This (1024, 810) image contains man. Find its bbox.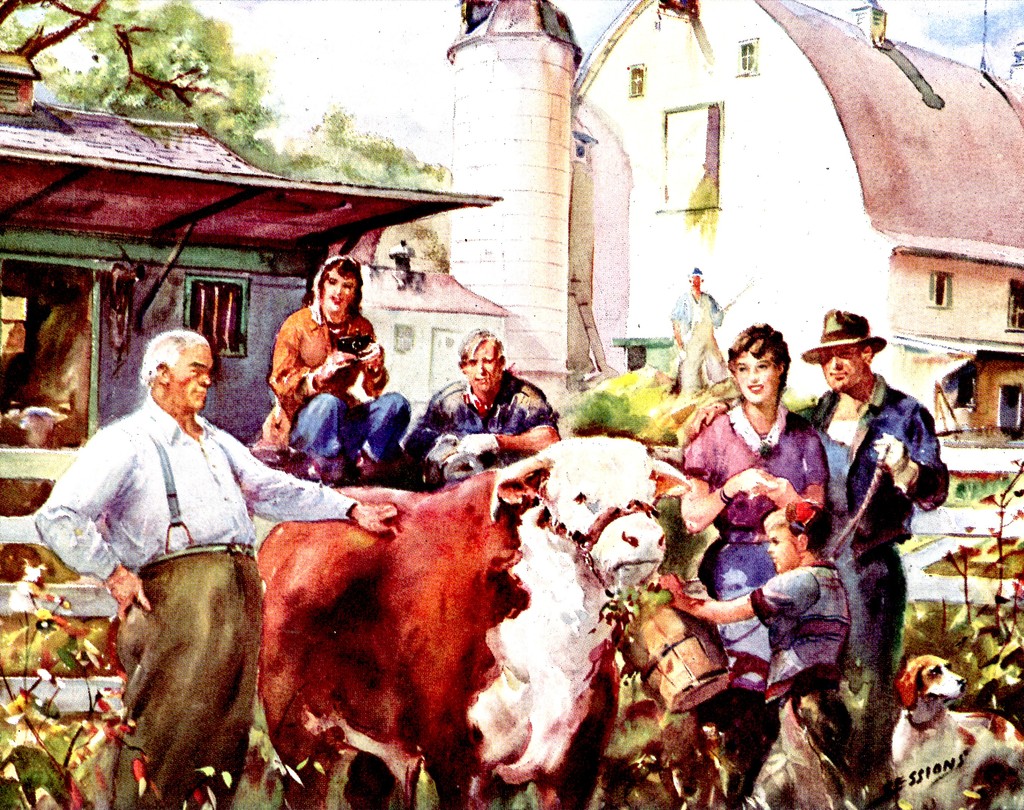
locate(248, 263, 400, 476).
